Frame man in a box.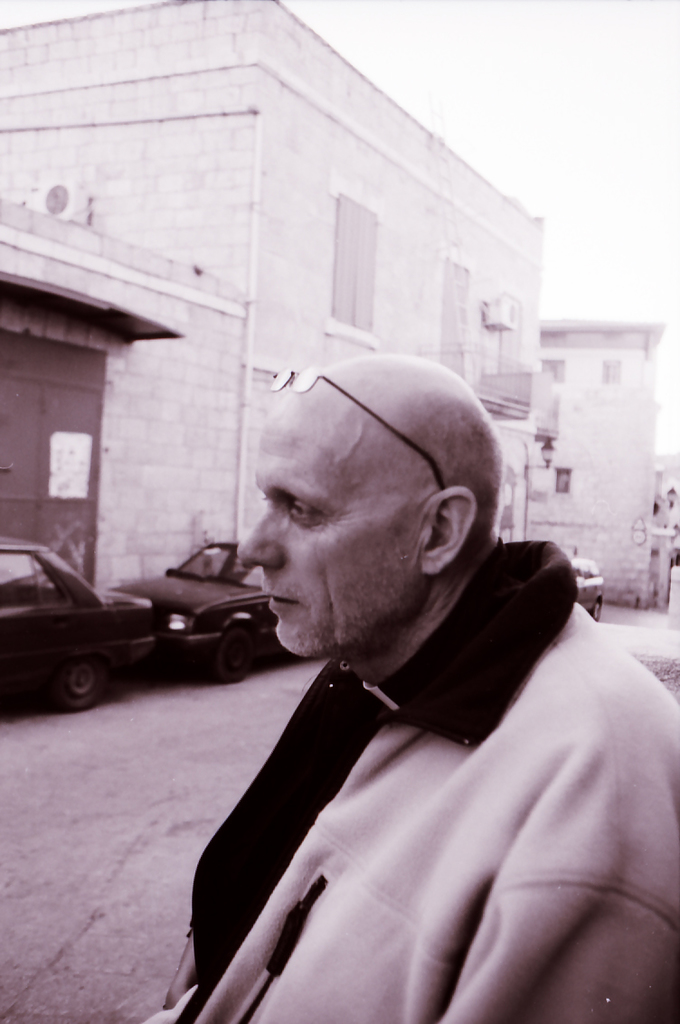
left=150, top=350, right=679, bottom=1023.
